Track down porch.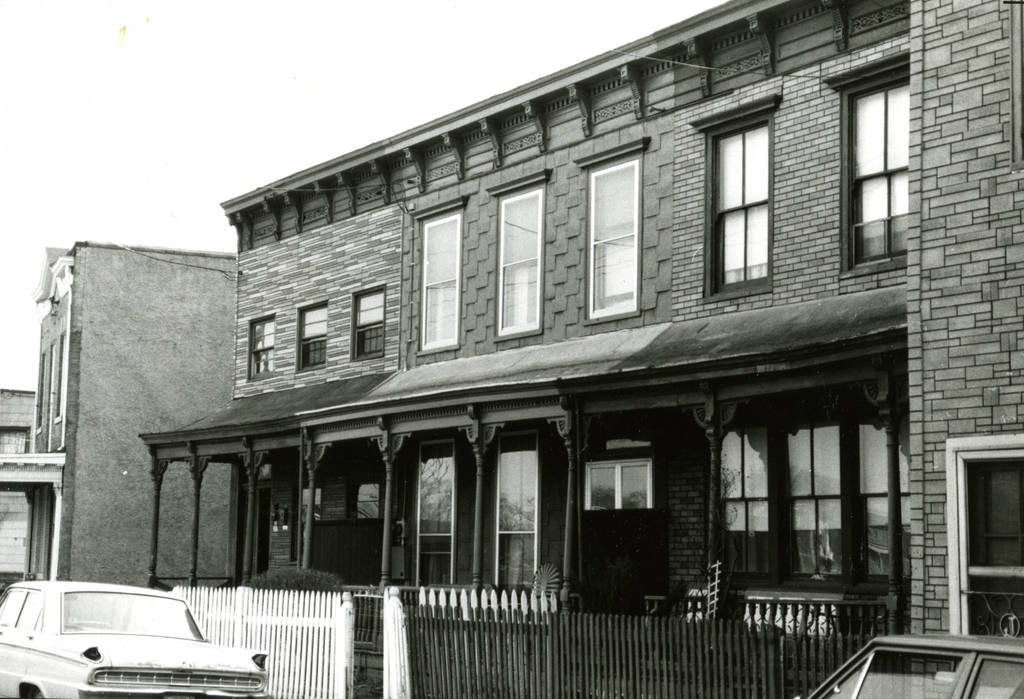
Tracked to l=251, t=571, r=902, b=698.
